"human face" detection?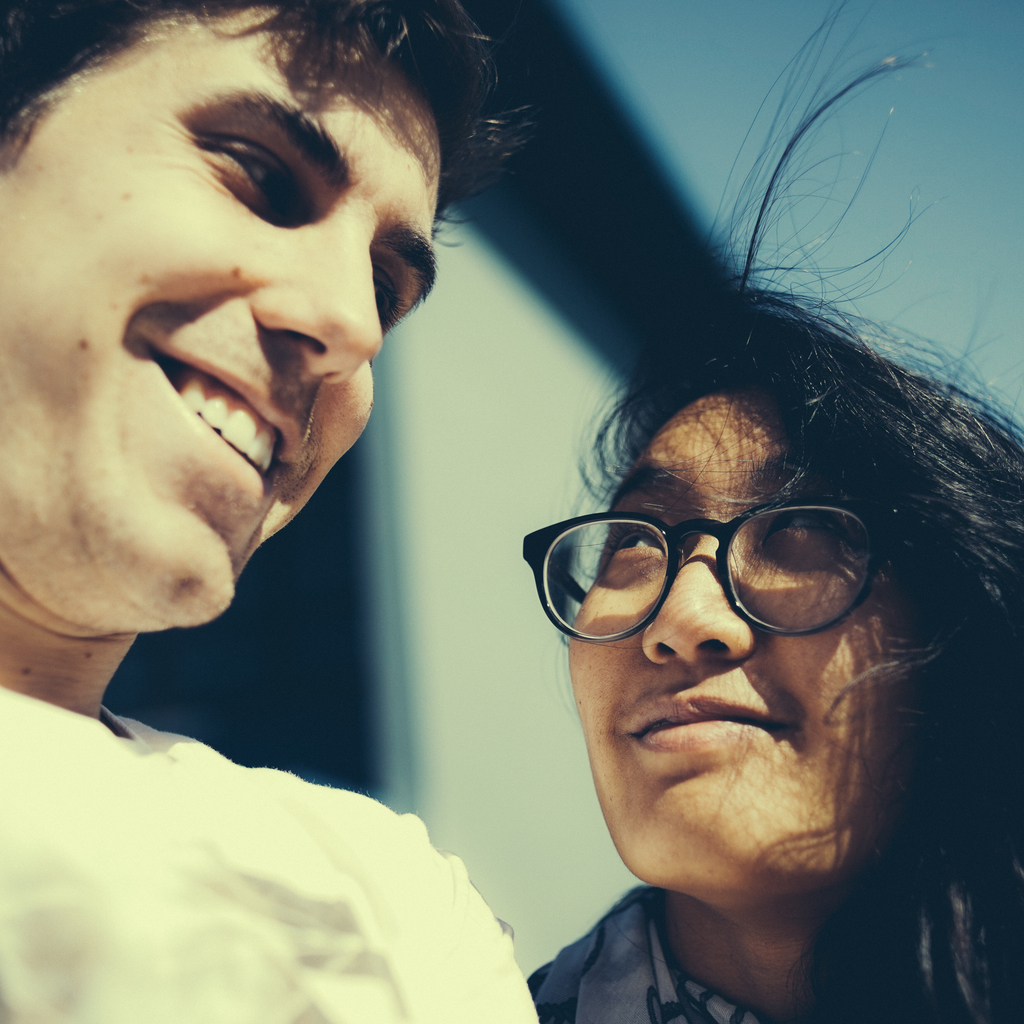
[x1=0, y1=0, x2=436, y2=622]
